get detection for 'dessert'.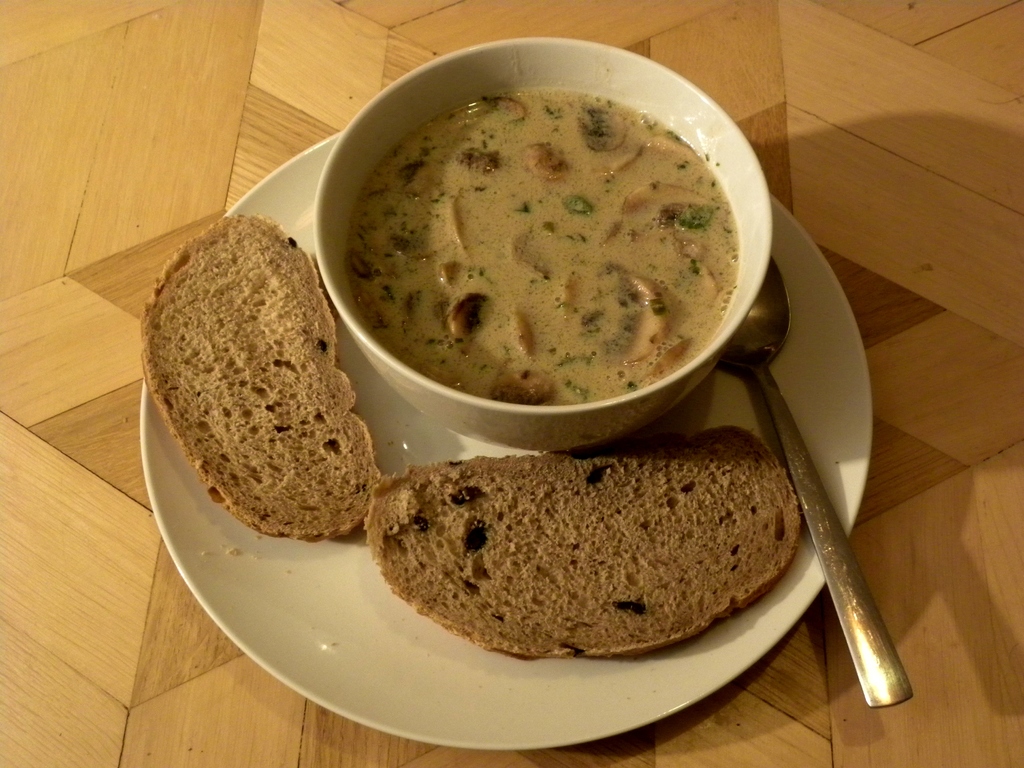
Detection: locate(370, 421, 803, 668).
